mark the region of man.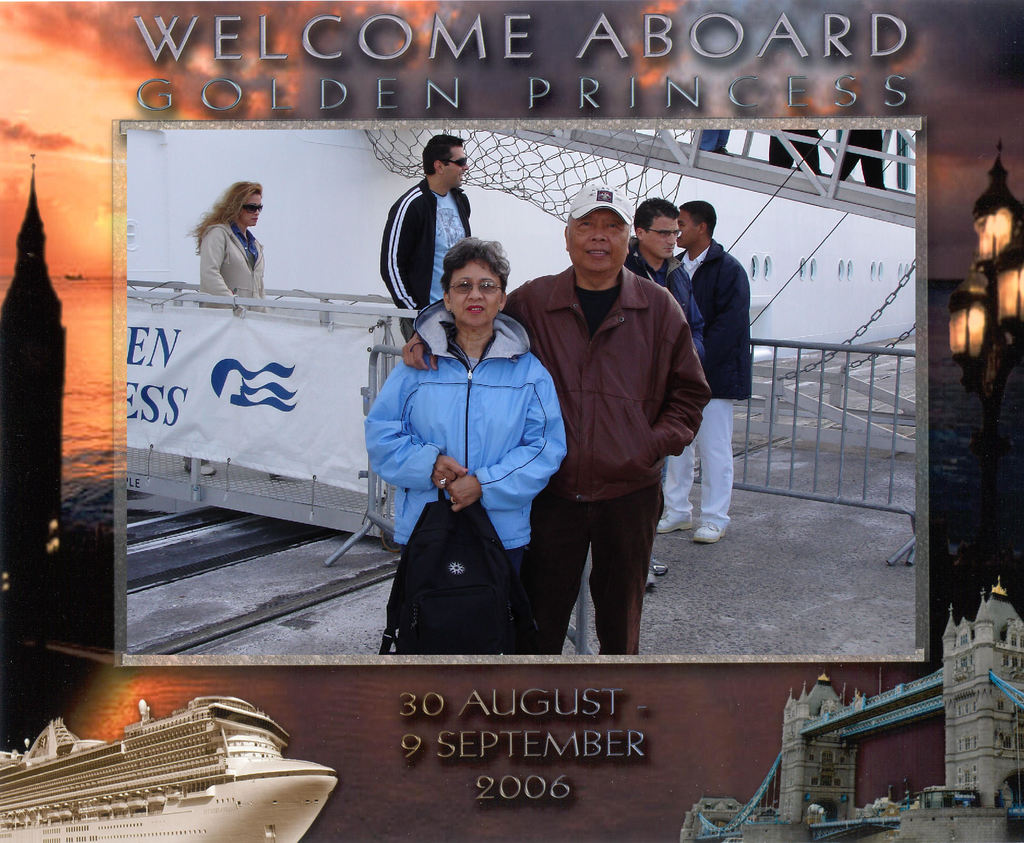
Region: box=[614, 197, 708, 596].
